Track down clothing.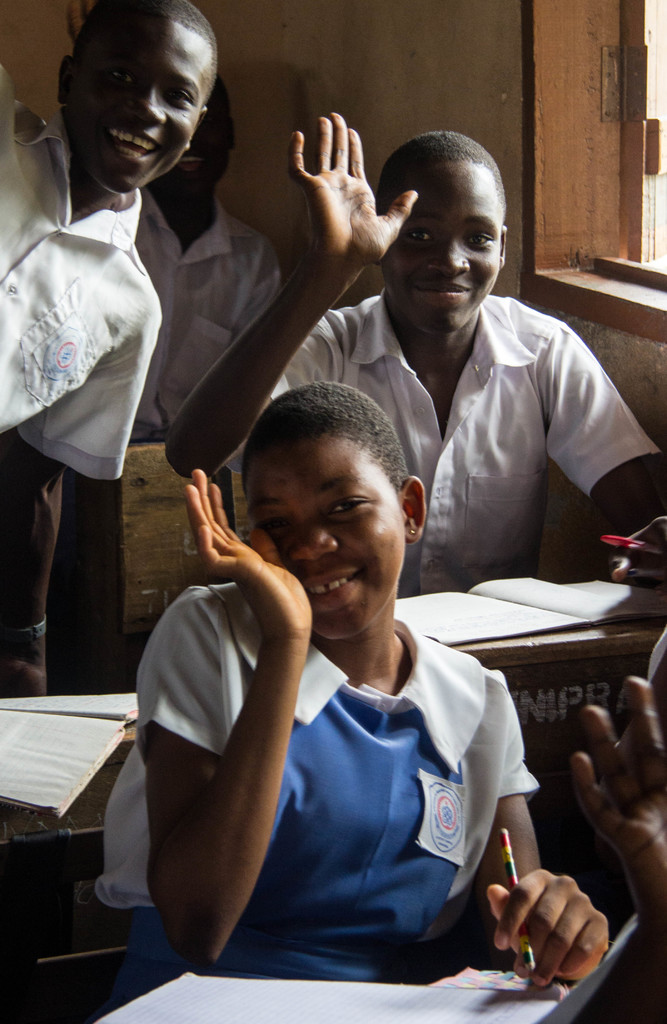
Tracked to detection(0, 48, 161, 481).
